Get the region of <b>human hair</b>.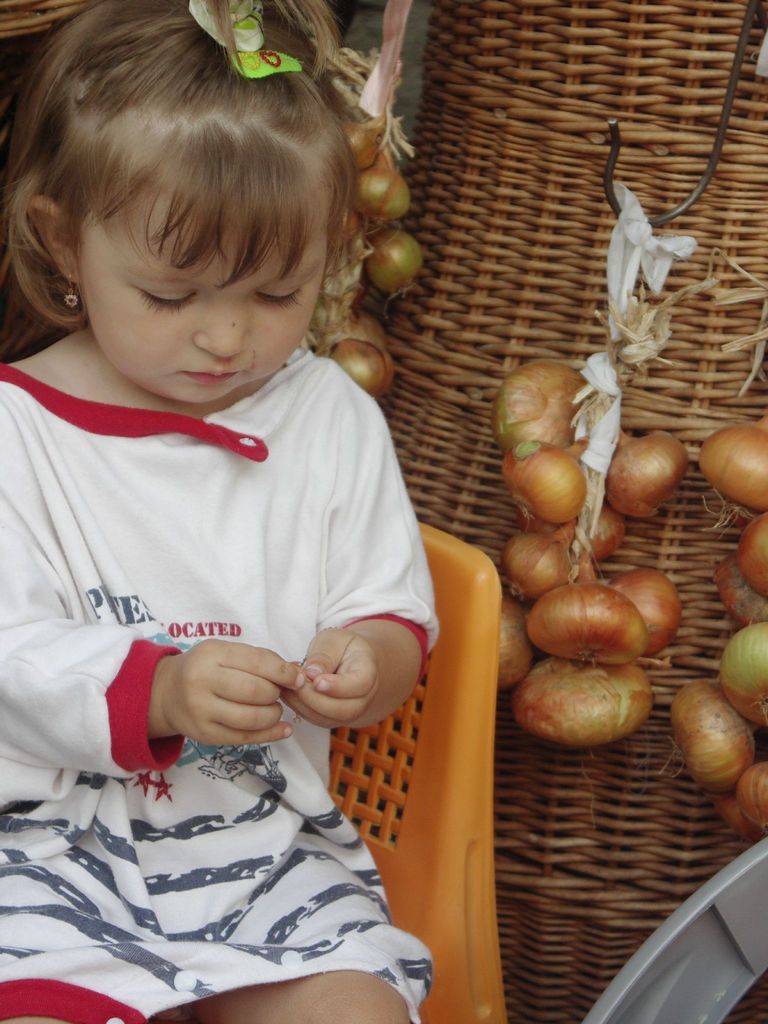
rect(0, 0, 375, 332).
